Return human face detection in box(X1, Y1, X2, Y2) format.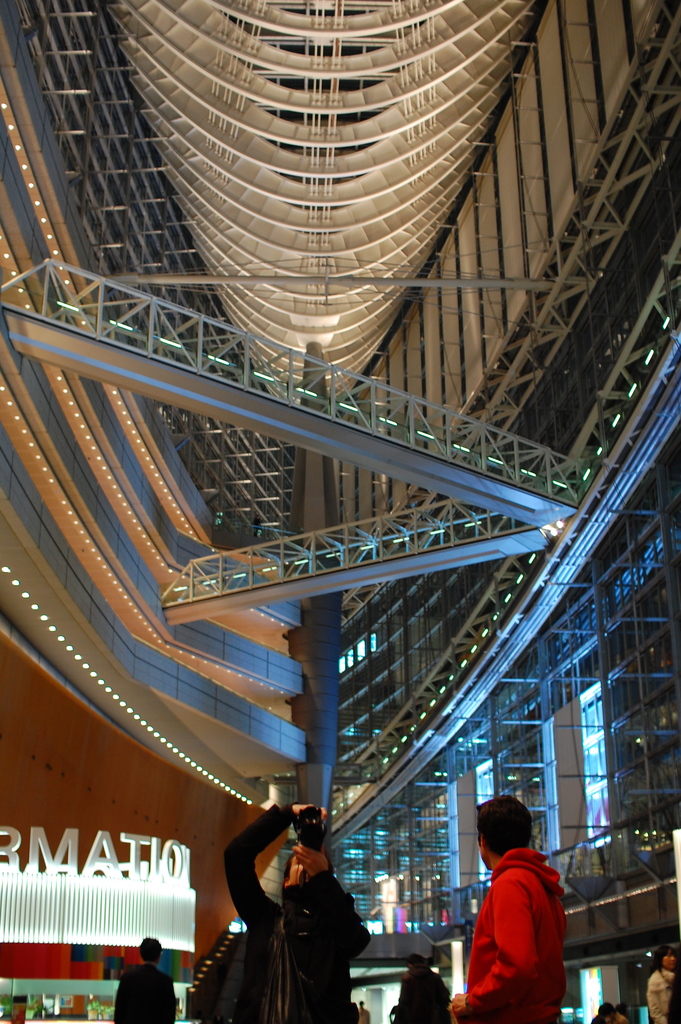
box(658, 953, 678, 972).
